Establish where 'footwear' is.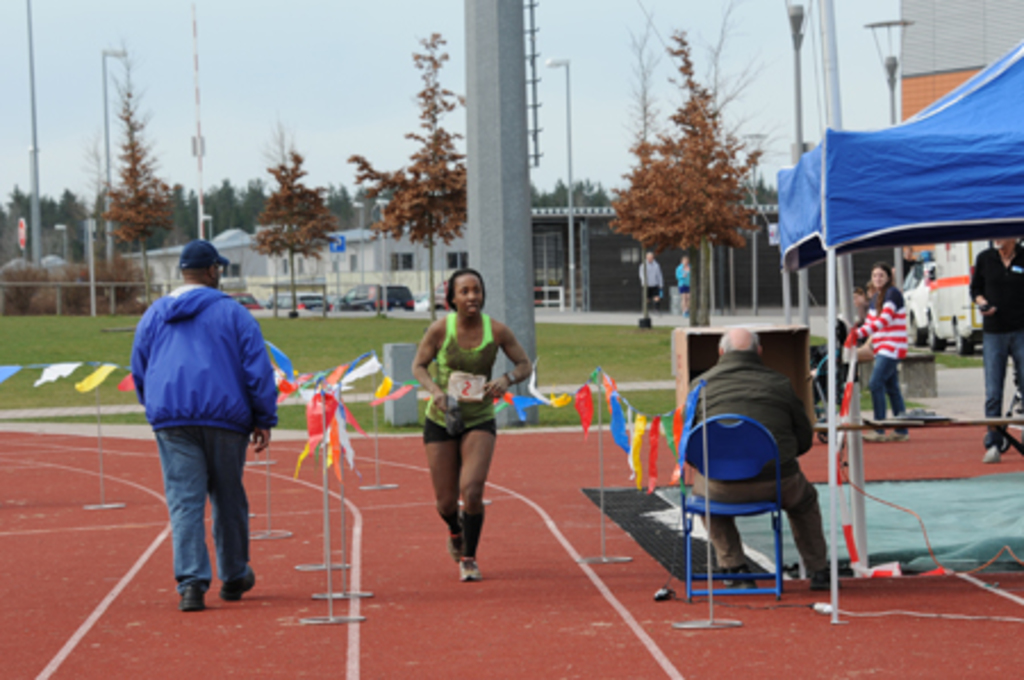
Established at BBox(858, 432, 883, 439).
